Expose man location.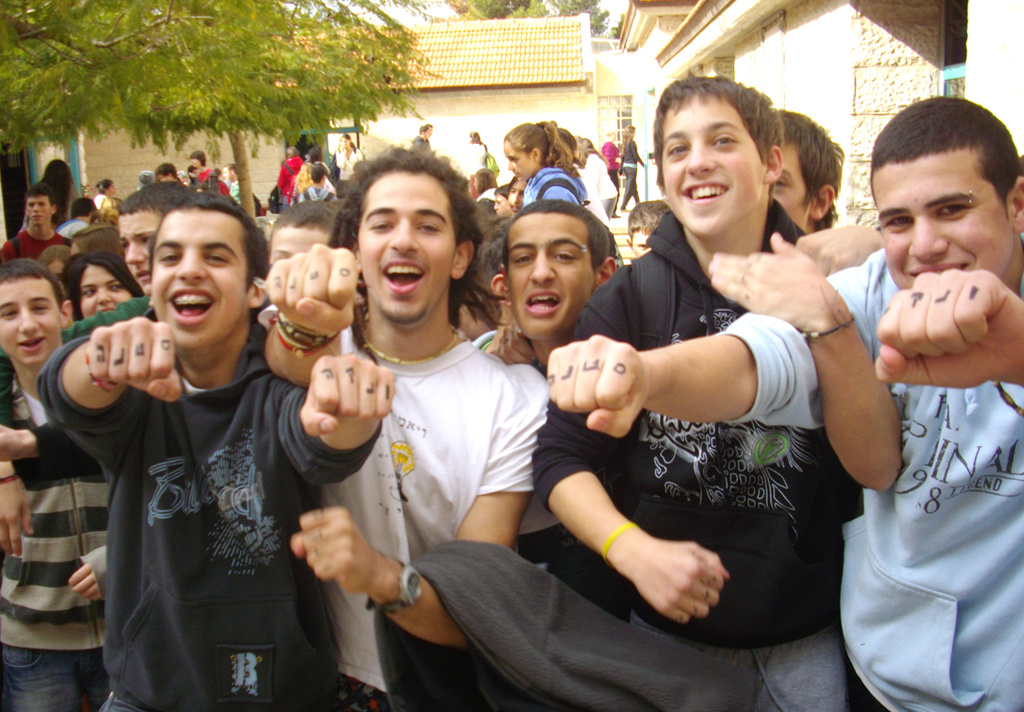
Exposed at box=[262, 150, 546, 711].
